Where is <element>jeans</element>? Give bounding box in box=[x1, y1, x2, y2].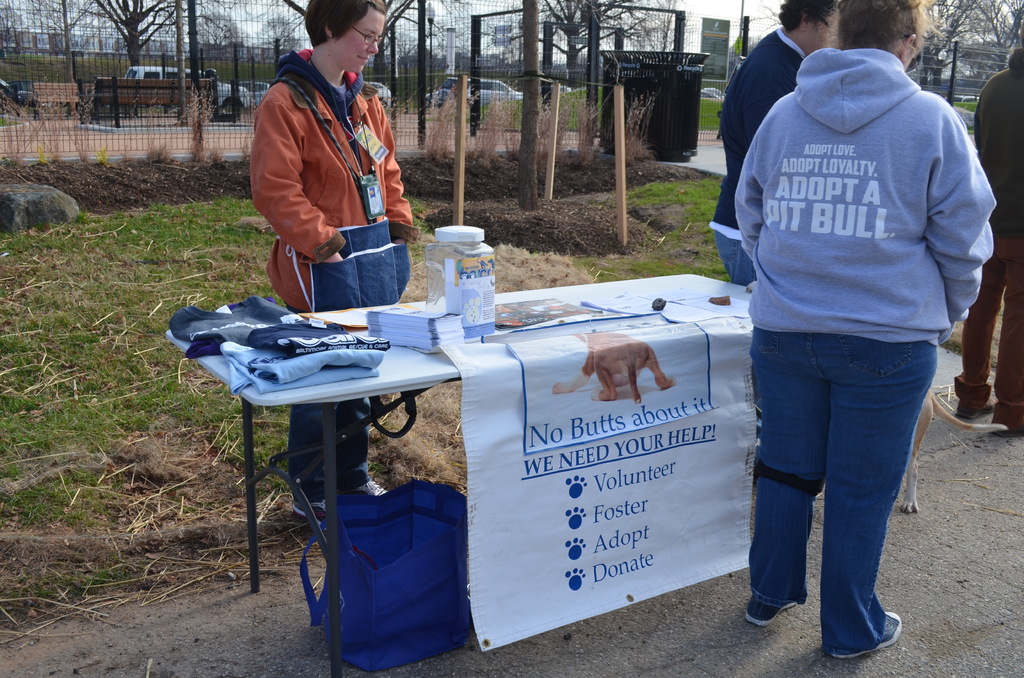
box=[756, 326, 933, 647].
